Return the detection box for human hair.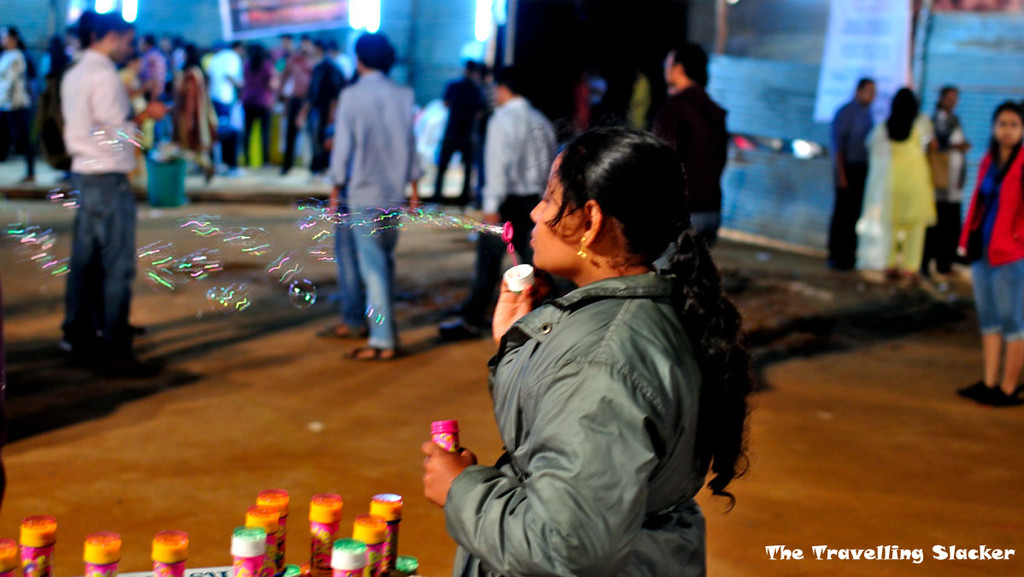
355:26:400:70.
